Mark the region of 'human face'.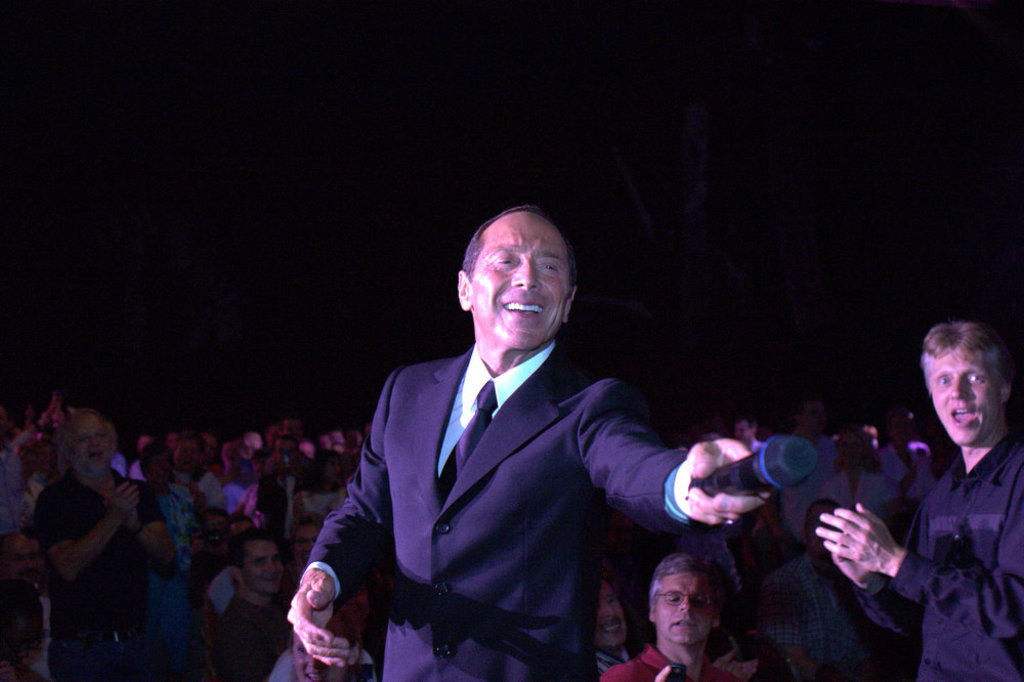
Region: 244,542,284,591.
